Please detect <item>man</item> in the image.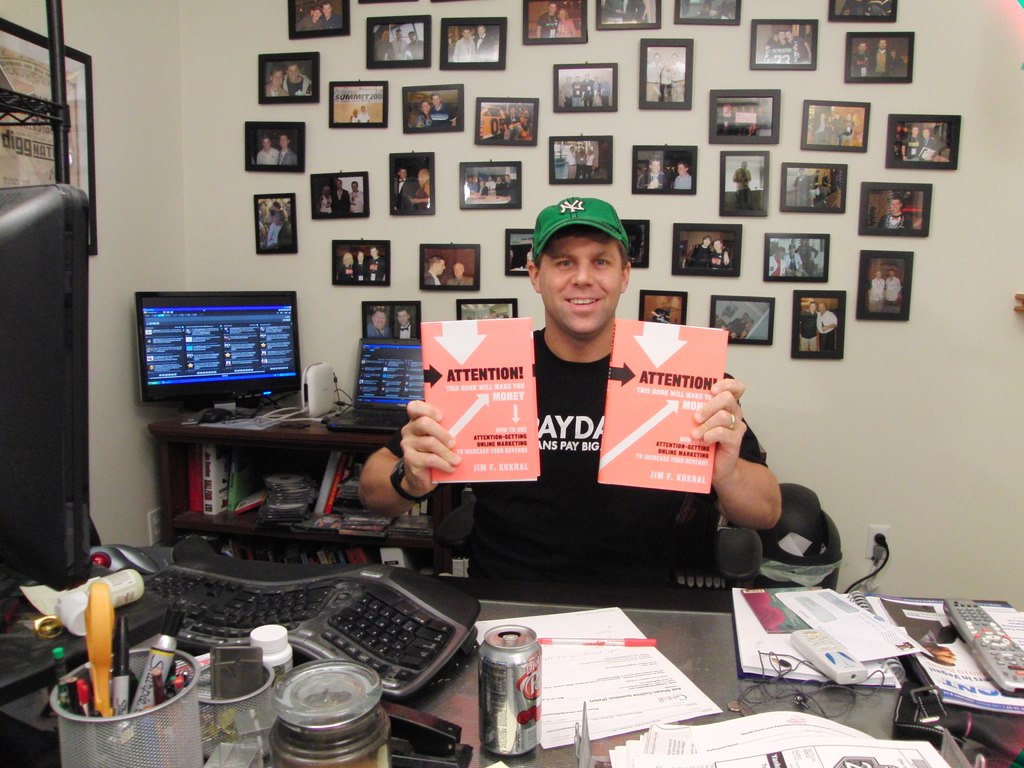
727 158 753 207.
